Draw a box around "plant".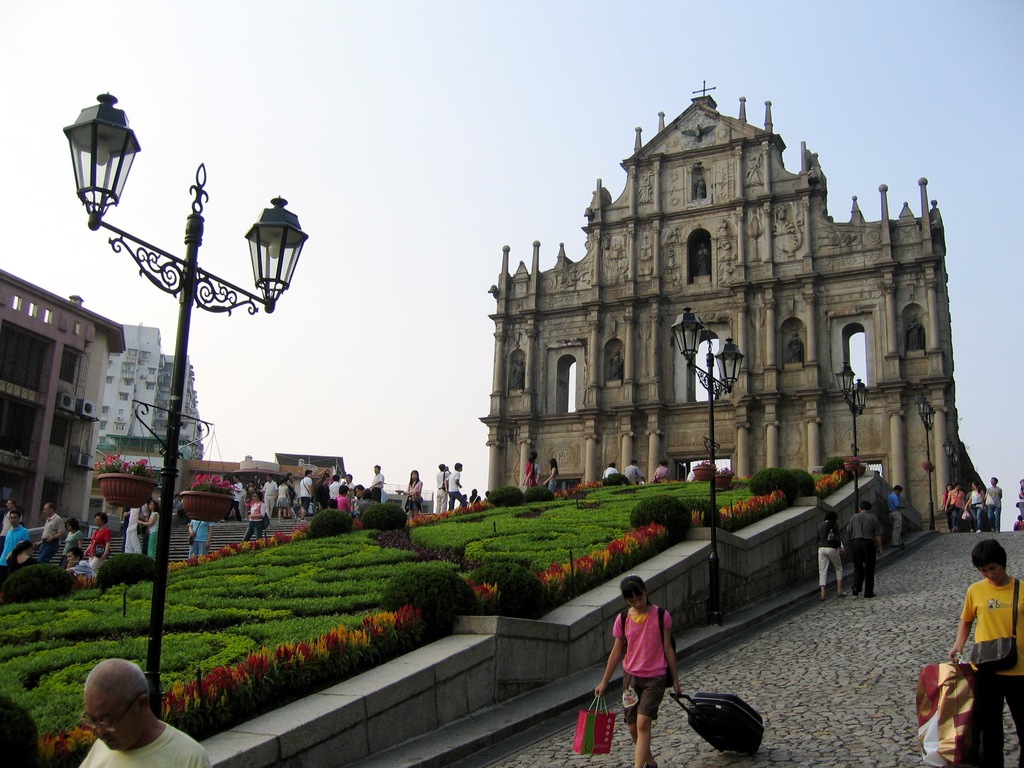
745/468/815/499.
